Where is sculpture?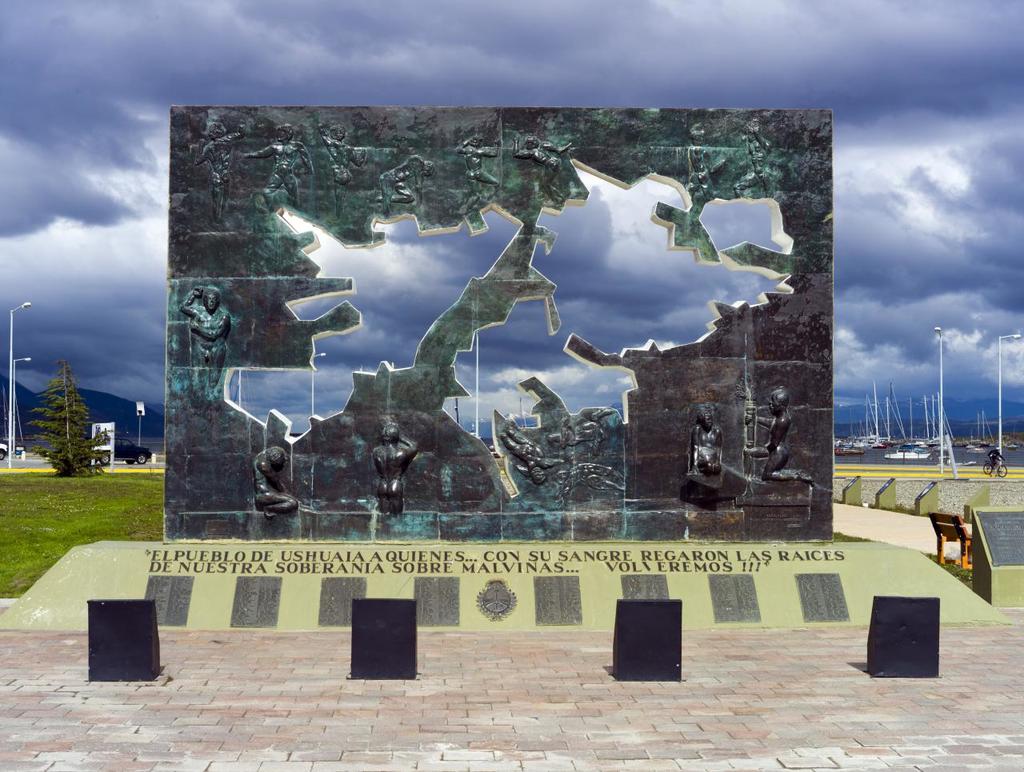
<box>497,426,570,486</box>.
